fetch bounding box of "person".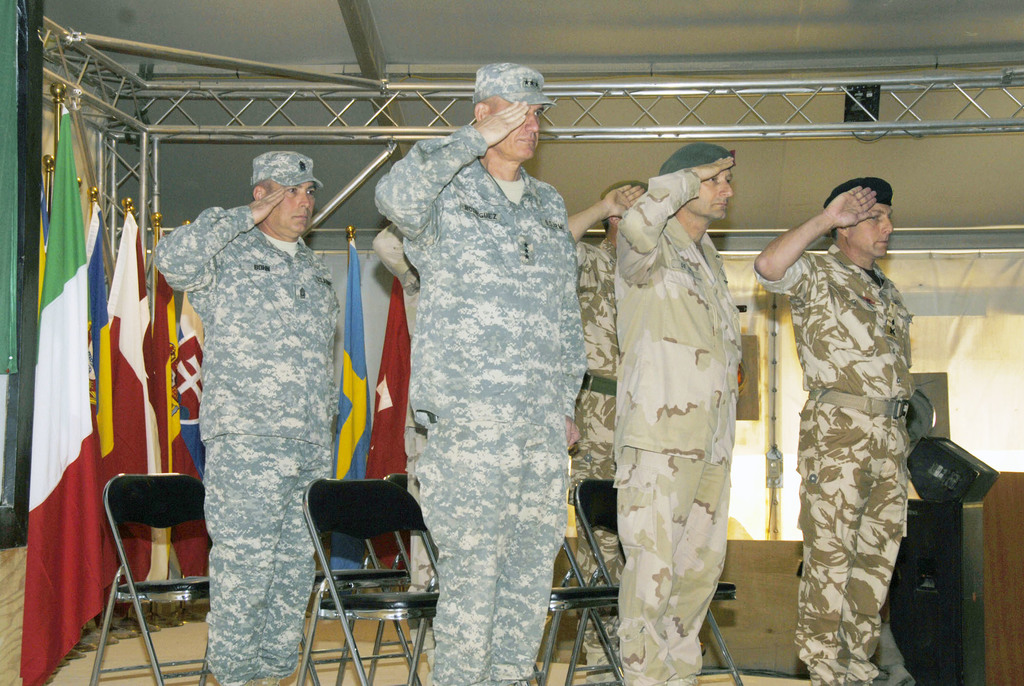
Bbox: [147,140,324,647].
